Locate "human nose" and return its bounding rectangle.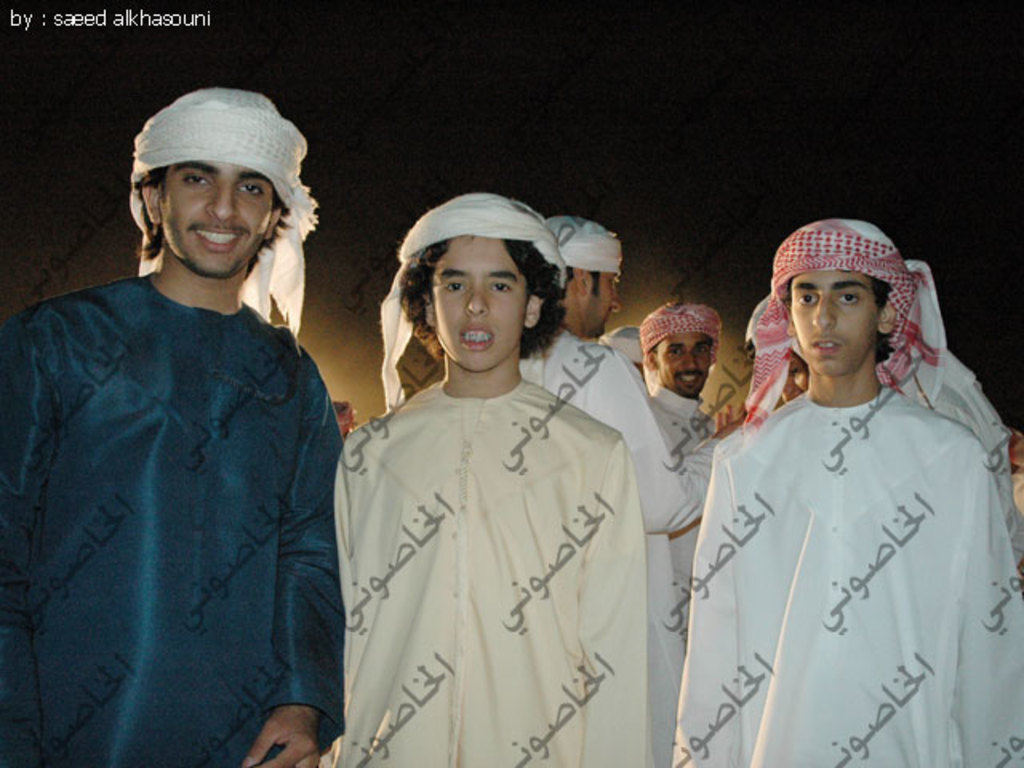
box=[611, 288, 624, 312].
